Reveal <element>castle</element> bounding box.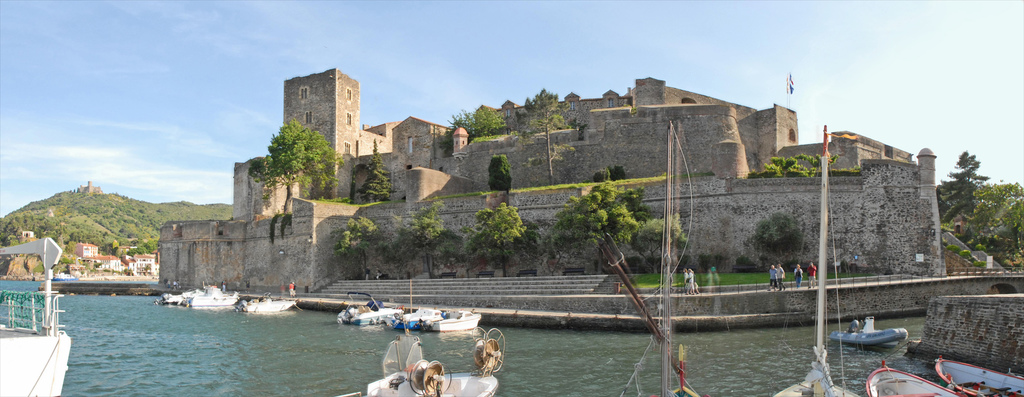
Revealed: {"x1": 200, "y1": 53, "x2": 975, "y2": 328}.
